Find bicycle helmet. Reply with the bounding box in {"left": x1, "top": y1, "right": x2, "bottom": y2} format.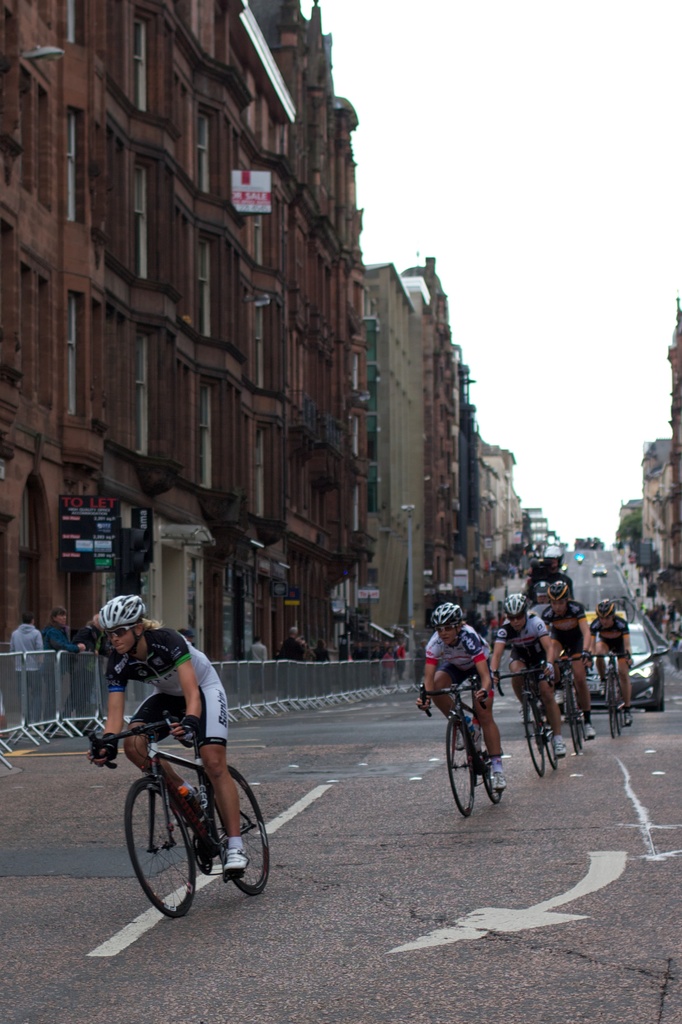
{"left": 499, "top": 593, "right": 518, "bottom": 617}.
